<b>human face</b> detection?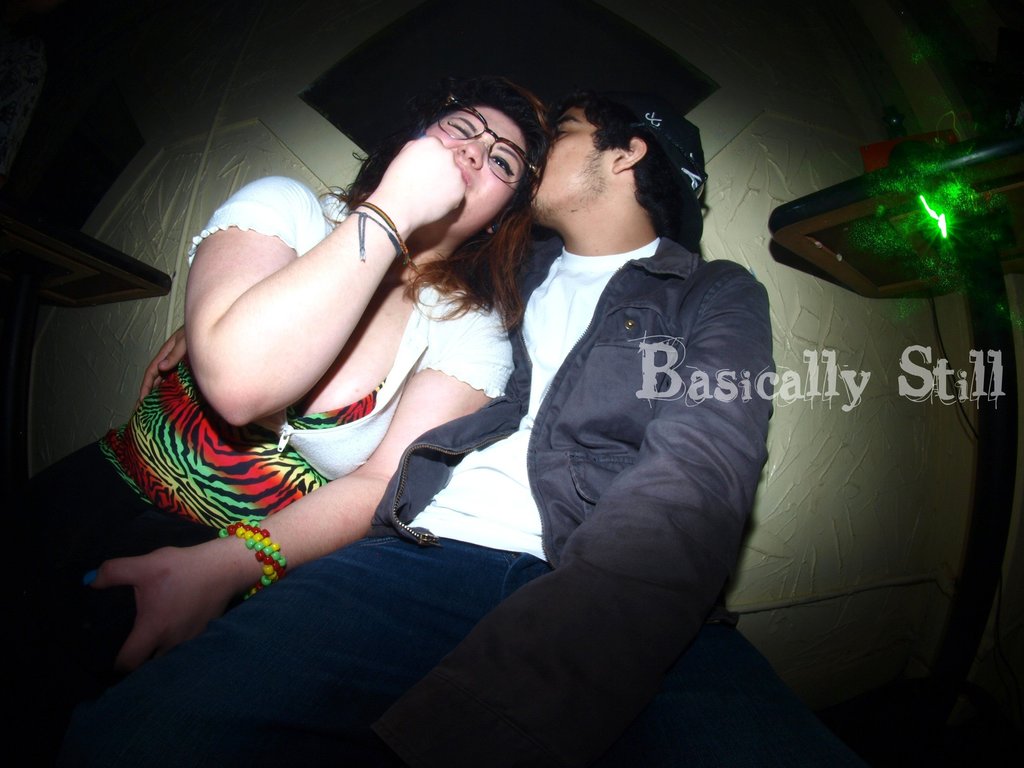
bbox=(532, 106, 620, 218)
